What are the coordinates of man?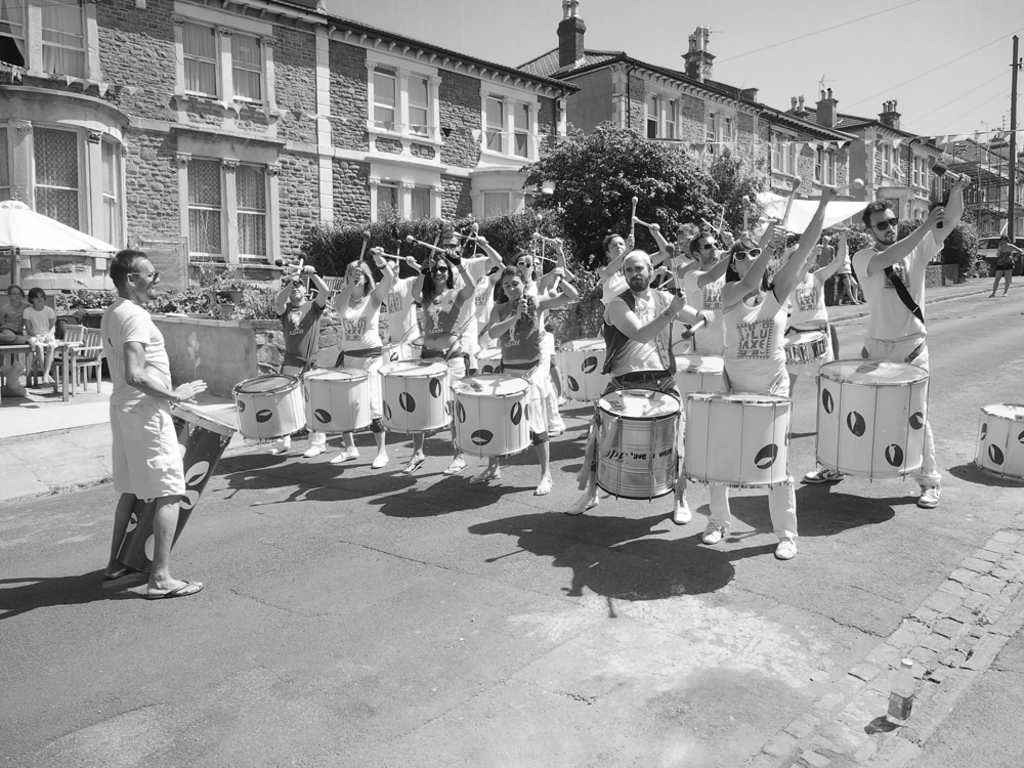
(left=436, top=226, right=495, bottom=308).
